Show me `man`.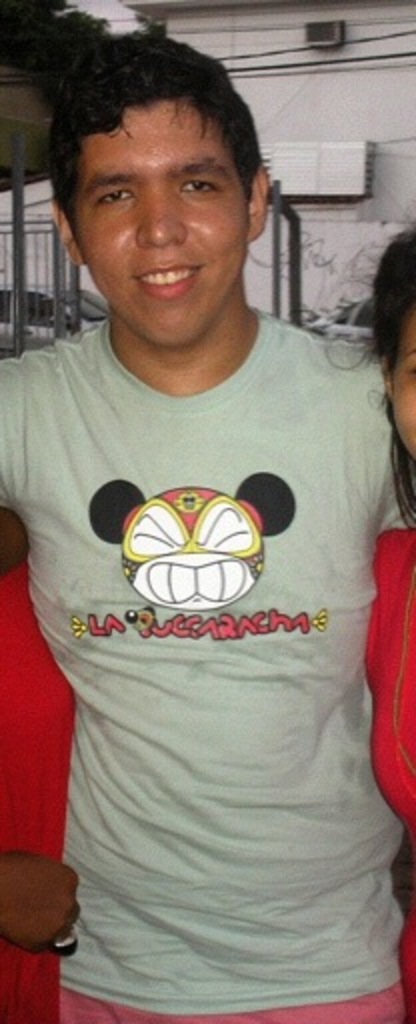
`man` is here: x1=0, y1=26, x2=414, y2=1023.
